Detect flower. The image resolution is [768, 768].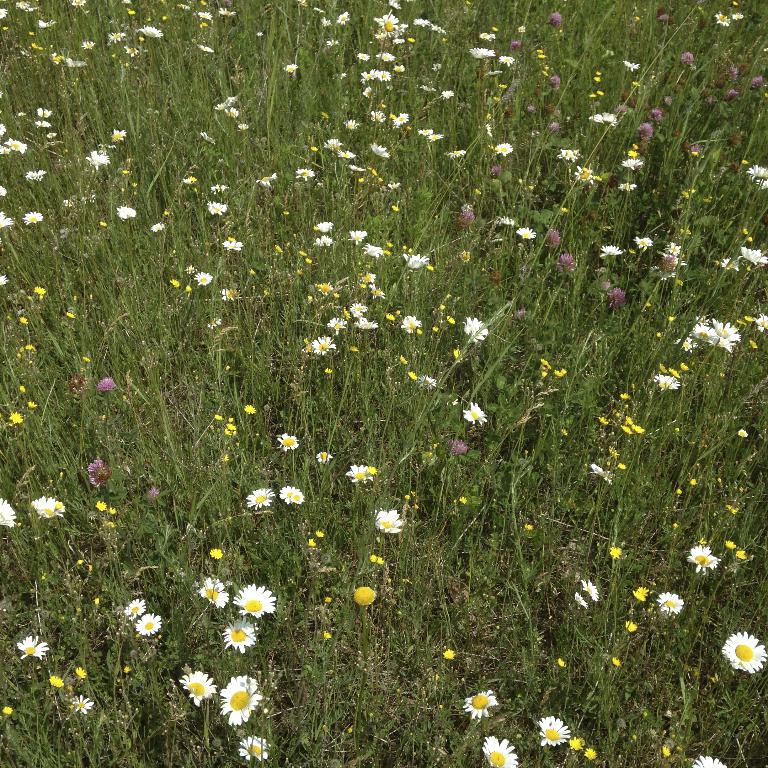
box=[107, 30, 125, 45].
